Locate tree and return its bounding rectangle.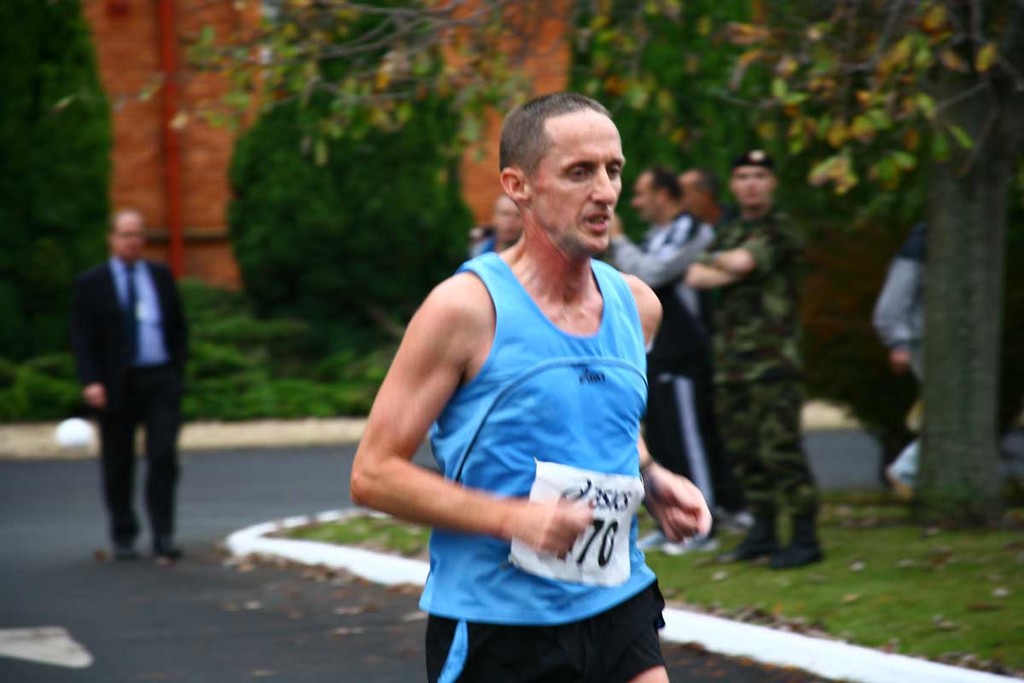
region(229, 0, 497, 320).
